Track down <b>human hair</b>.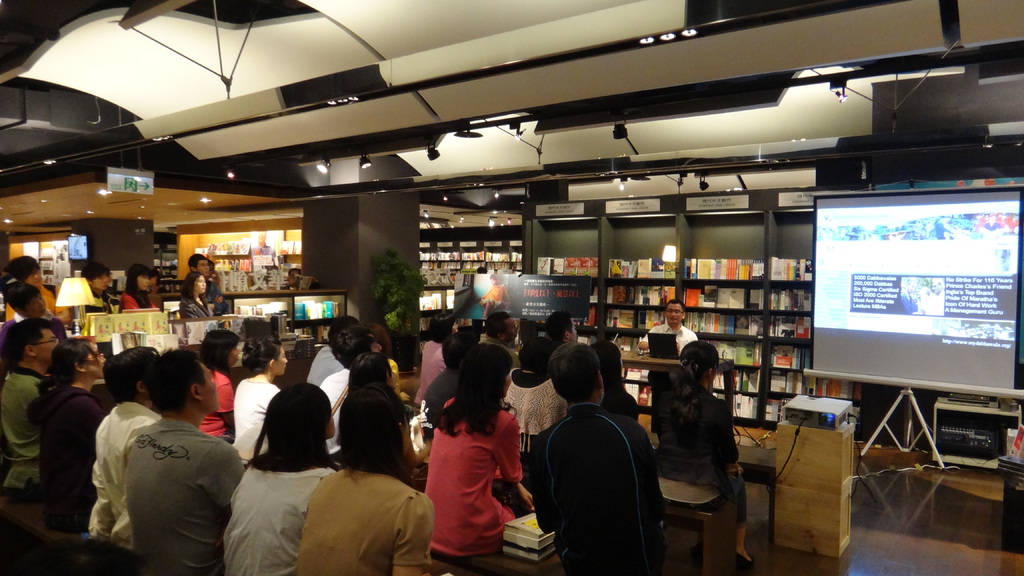
Tracked to rect(548, 308, 571, 340).
